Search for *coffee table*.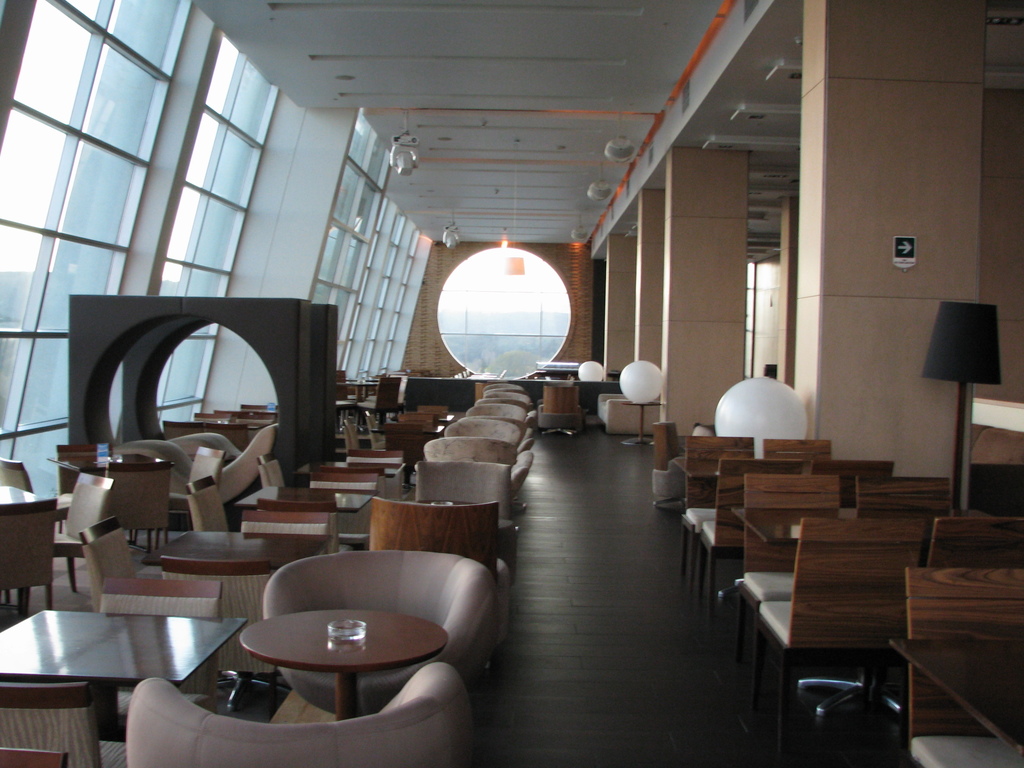
Found at <region>732, 506, 1000, 715</region>.
